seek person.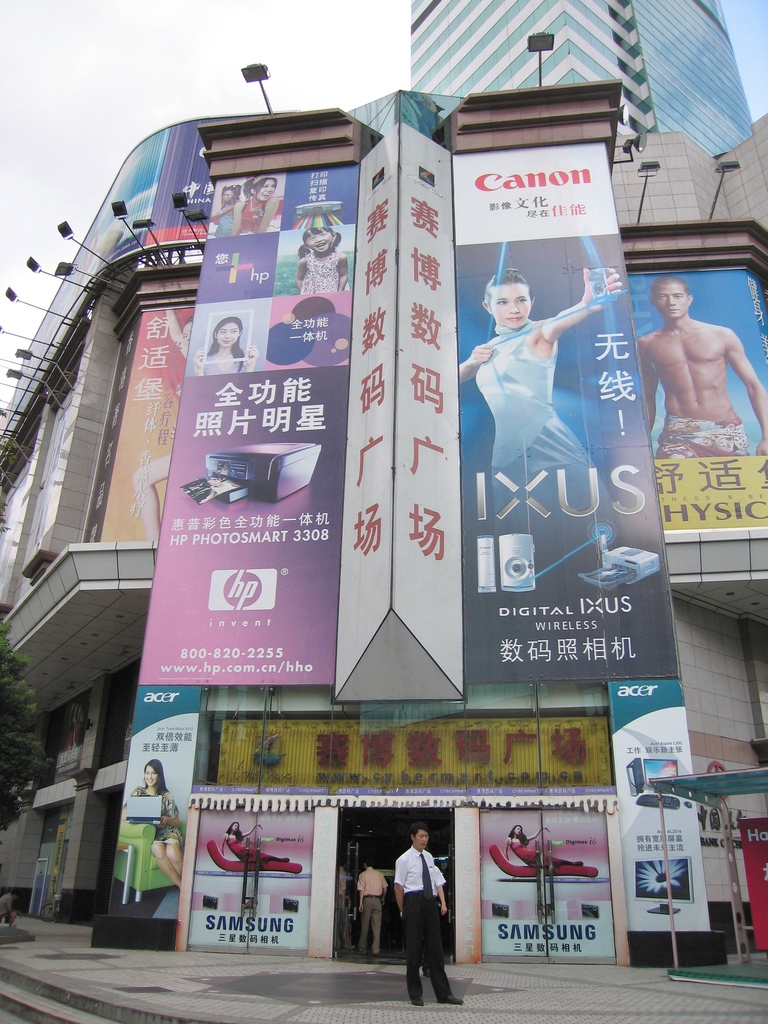
125/760/193/893.
